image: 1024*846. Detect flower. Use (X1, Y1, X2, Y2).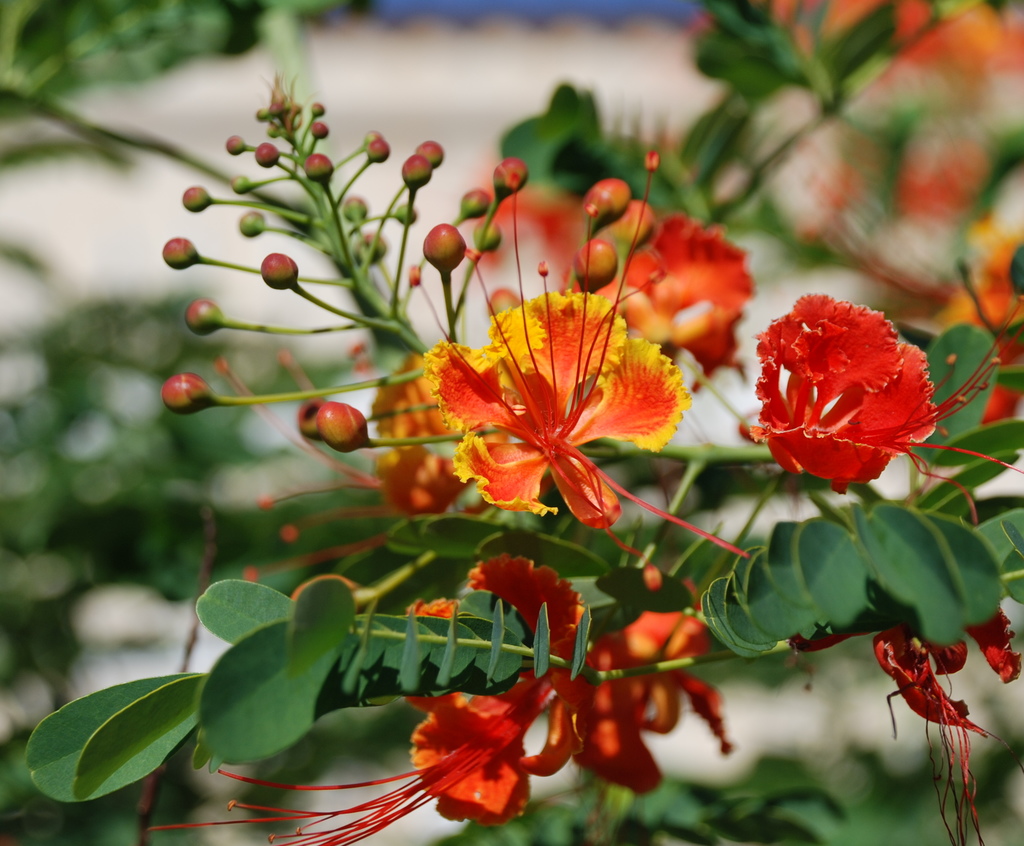
(690, 1, 1023, 111).
